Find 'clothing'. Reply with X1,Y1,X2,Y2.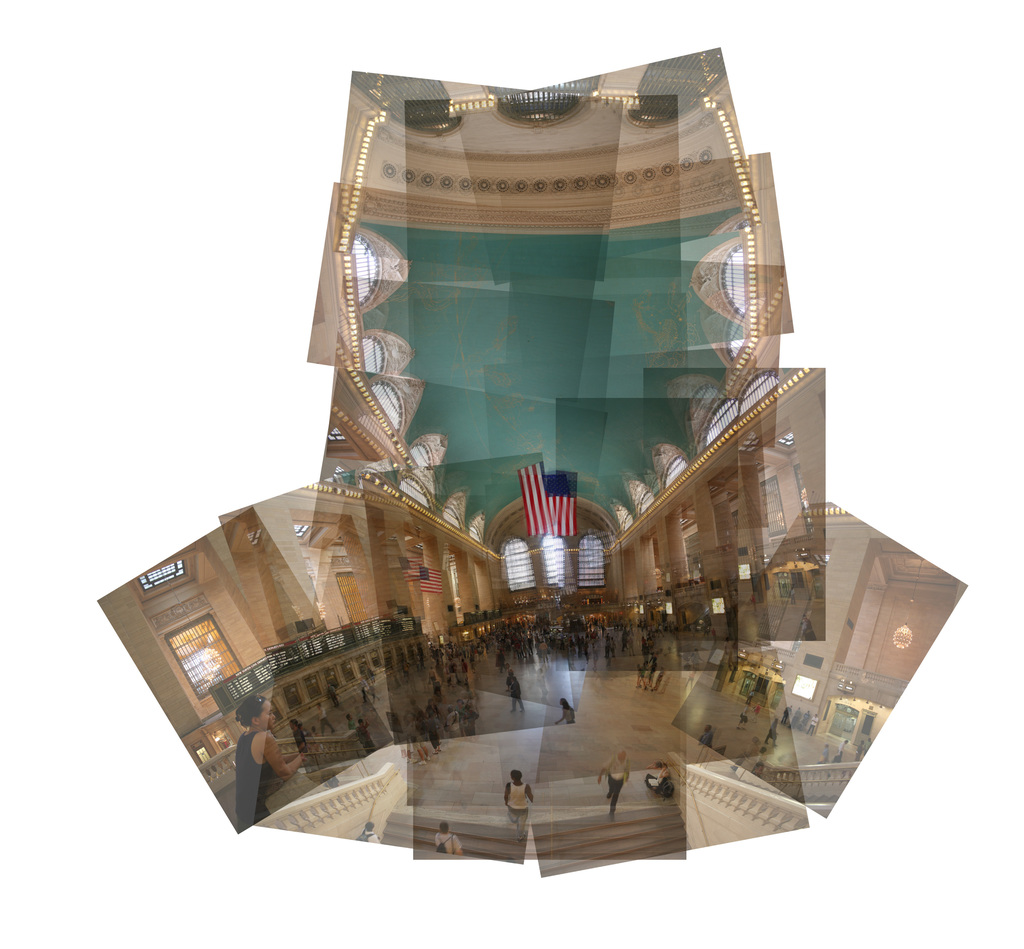
806,717,817,736.
